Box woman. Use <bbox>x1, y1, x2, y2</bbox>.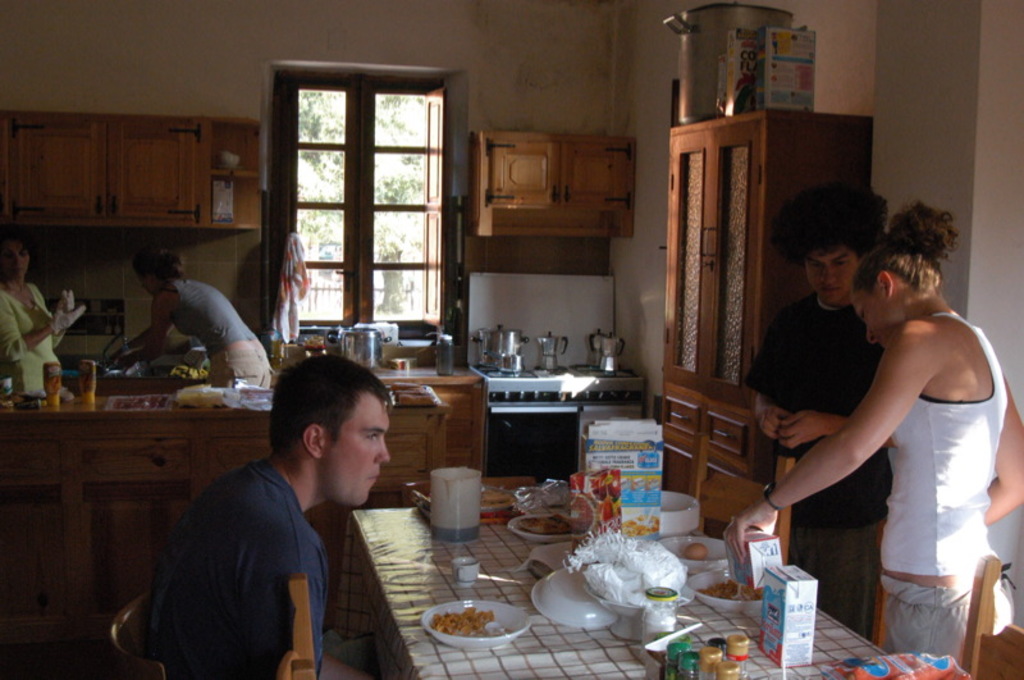
<bbox>763, 186, 1019, 657</bbox>.
